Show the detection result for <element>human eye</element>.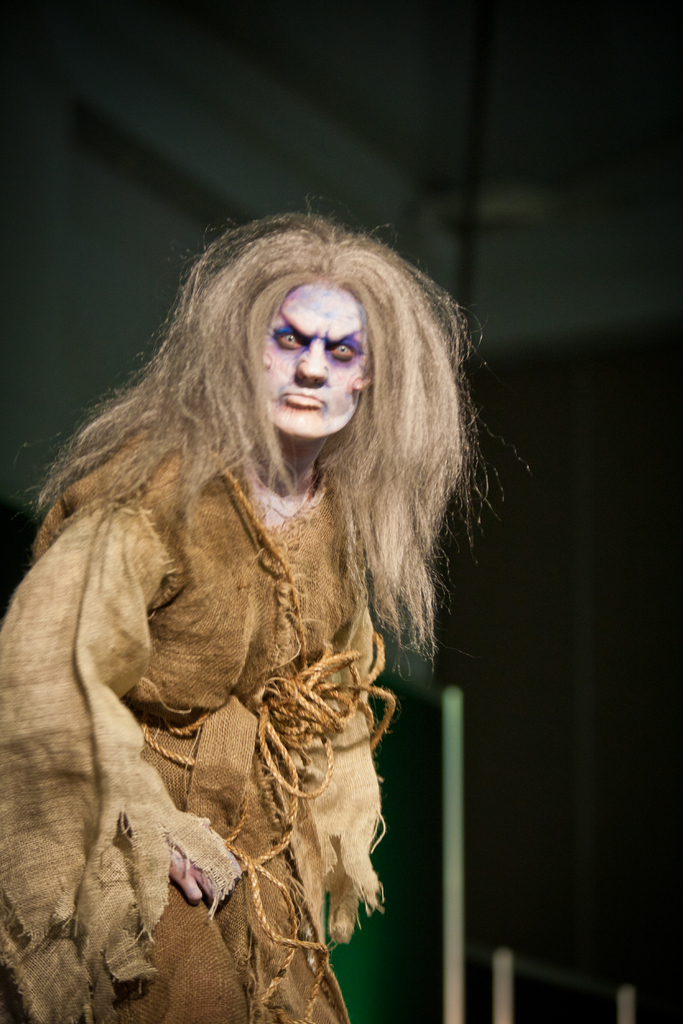
276 329 308 350.
